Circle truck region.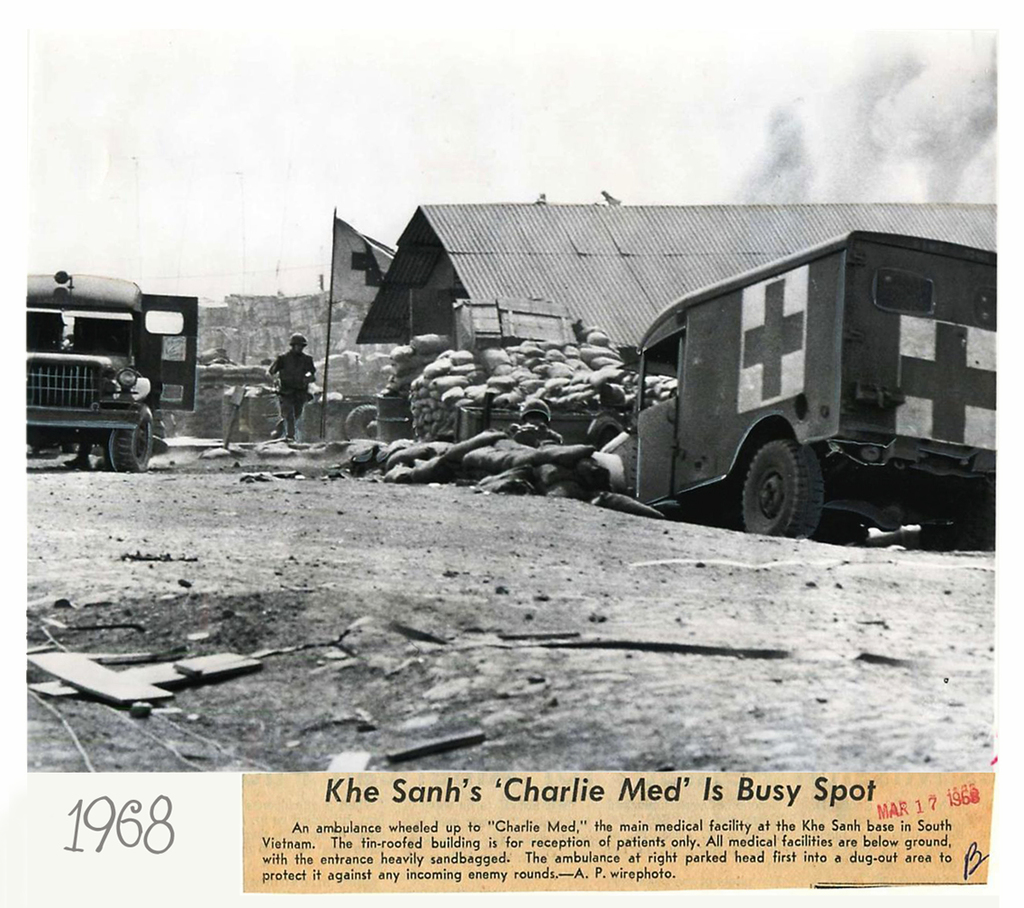
Region: (x1=544, y1=219, x2=987, y2=556).
